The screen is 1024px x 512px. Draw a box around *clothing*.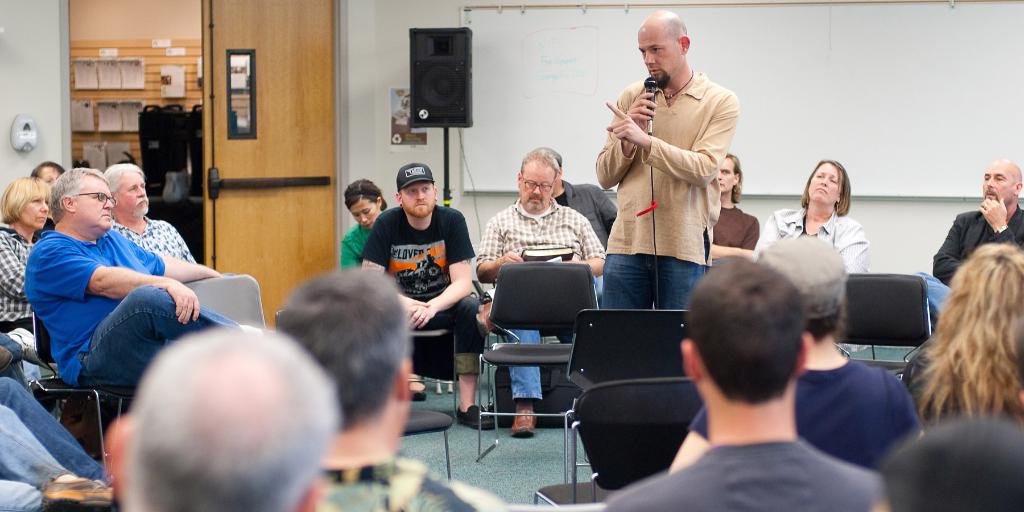
[759, 212, 865, 276].
